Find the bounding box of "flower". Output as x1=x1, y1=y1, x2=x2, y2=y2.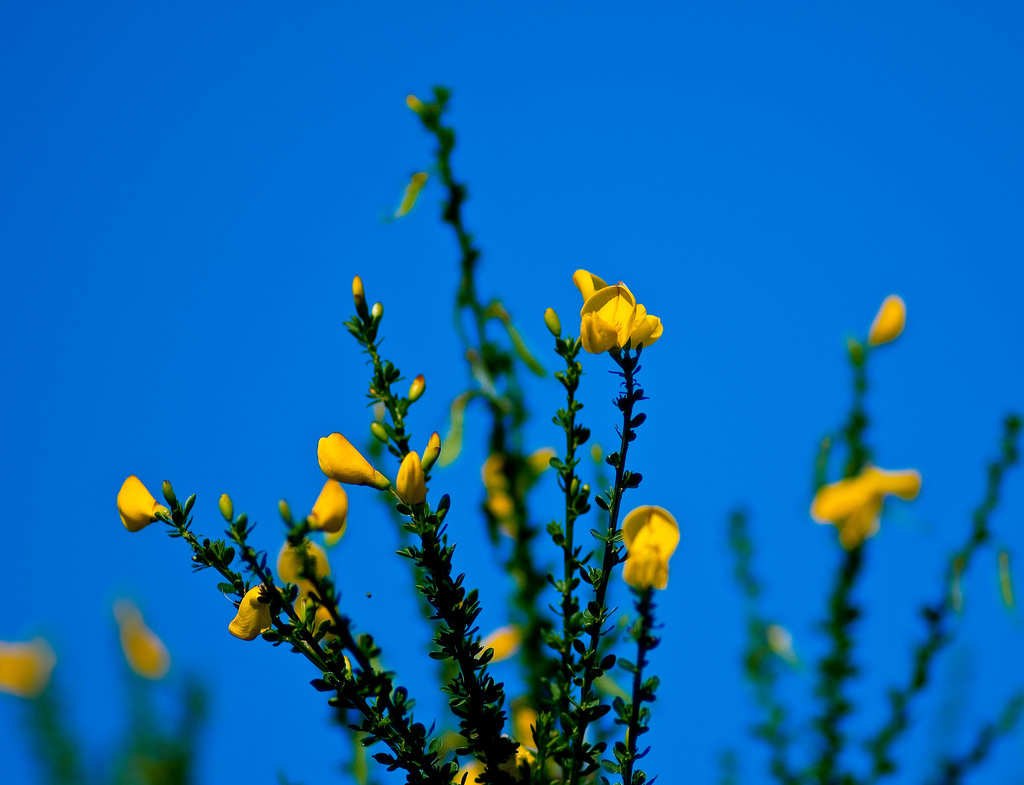
x1=313, y1=481, x2=348, y2=535.
